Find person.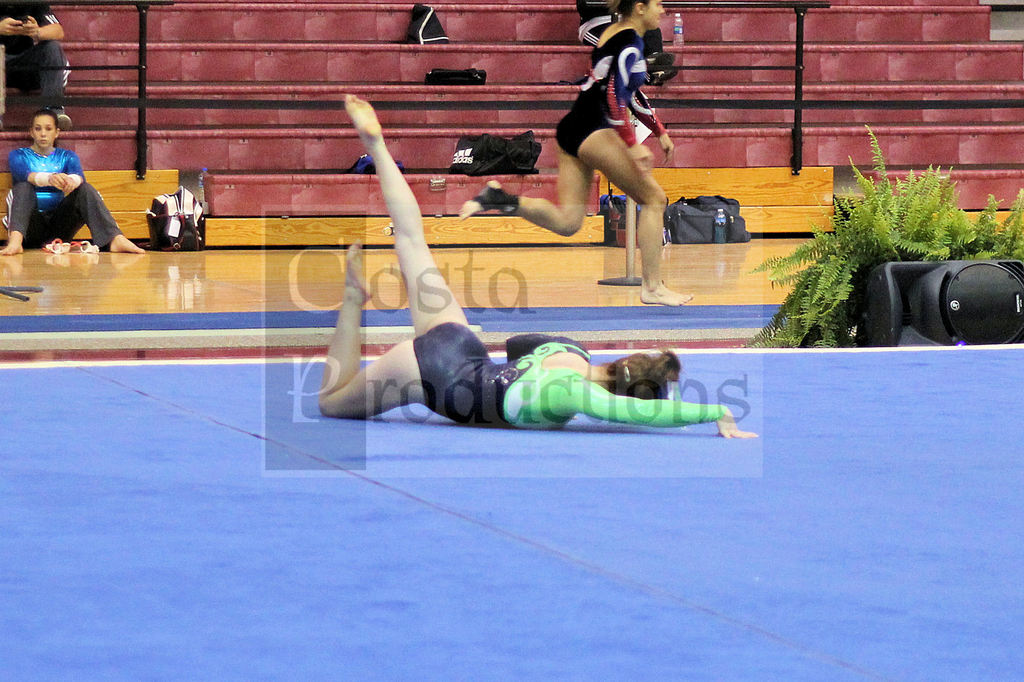
crop(314, 96, 755, 441).
